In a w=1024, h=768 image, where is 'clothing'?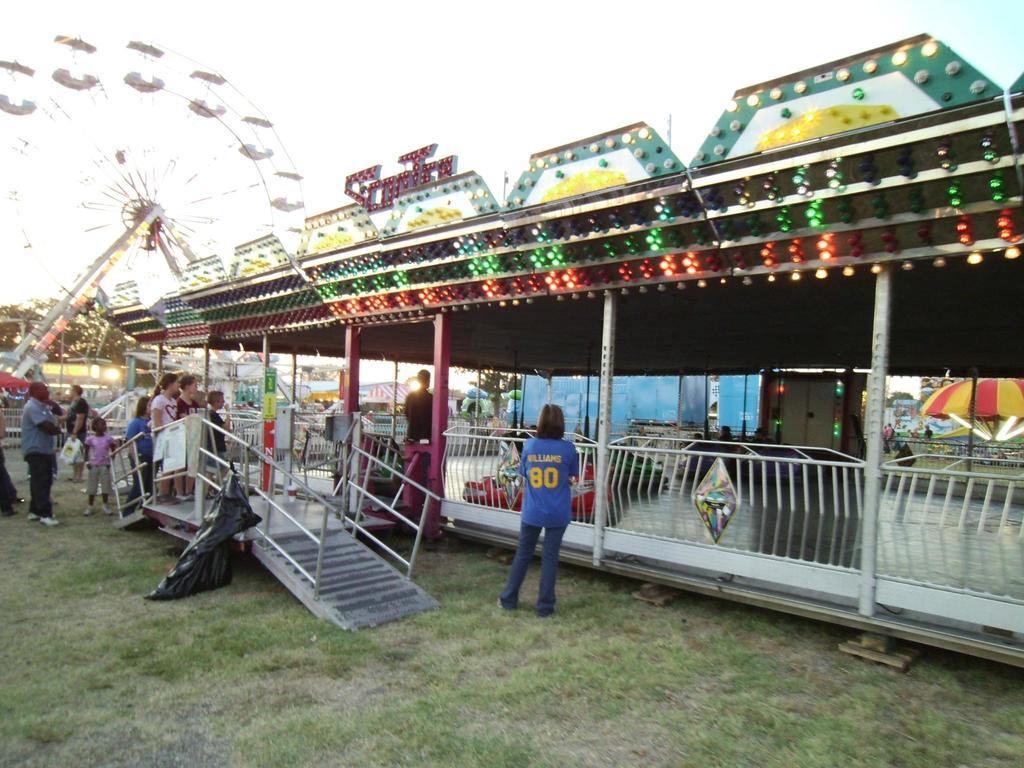
20, 397, 60, 515.
